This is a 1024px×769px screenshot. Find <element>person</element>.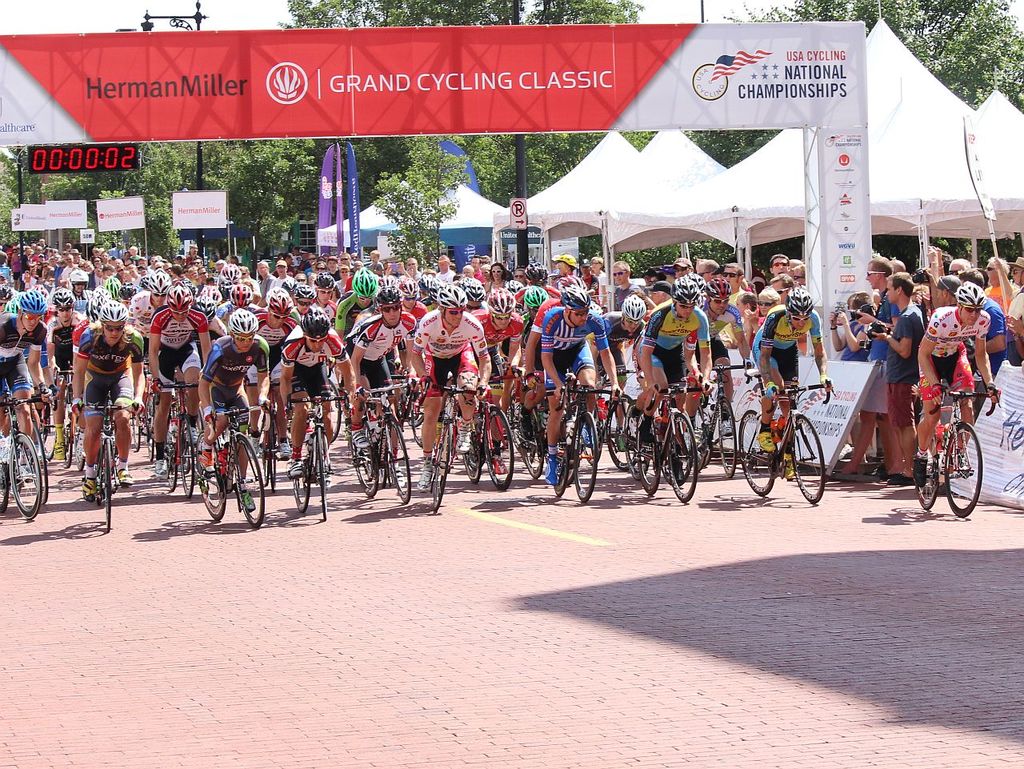
Bounding box: <bbox>600, 298, 648, 419</bbox>.
